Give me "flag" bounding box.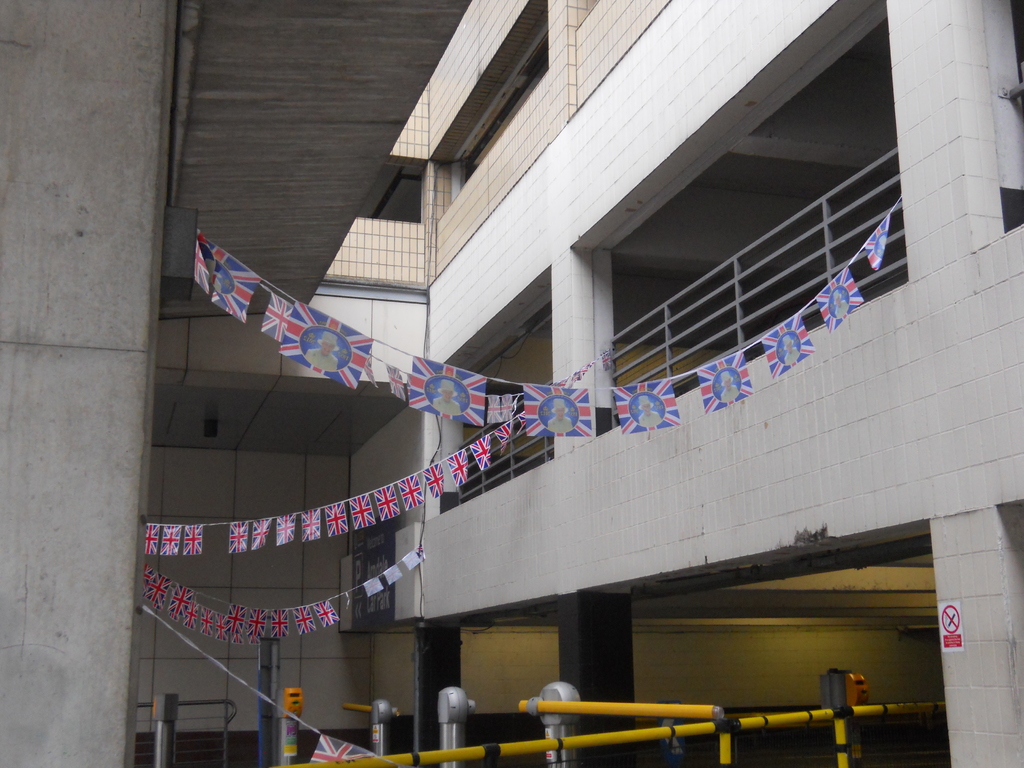
<box>381,365,411,401</box>.
